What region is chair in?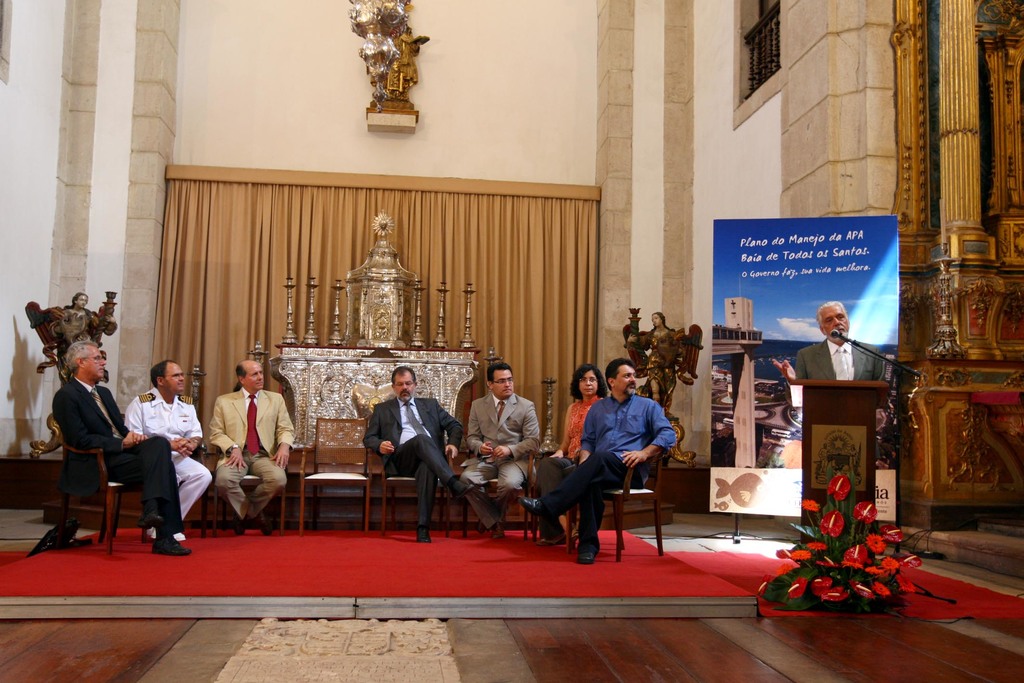
x1=371, y1=403, x2=456, y2=541.
